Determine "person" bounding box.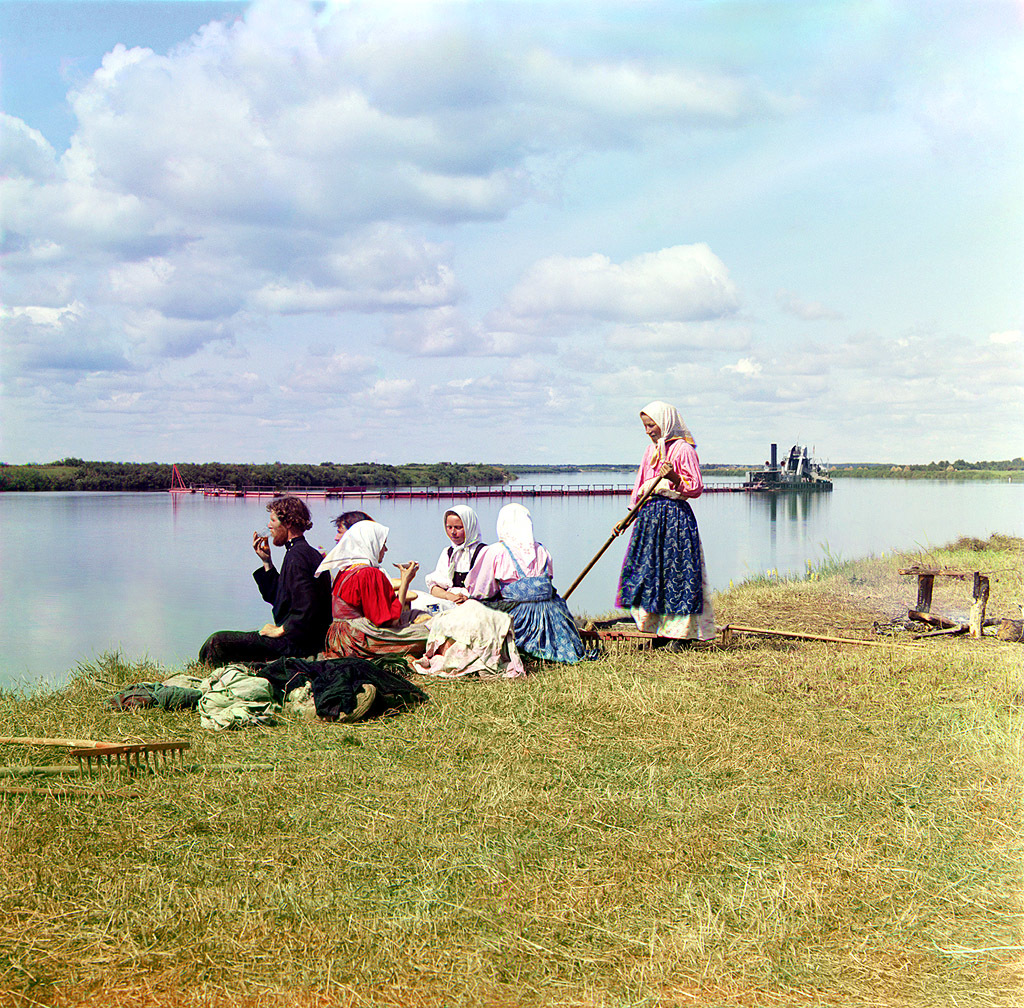
Determined: [x1=333, y1=505, x2=373, y2=545].
